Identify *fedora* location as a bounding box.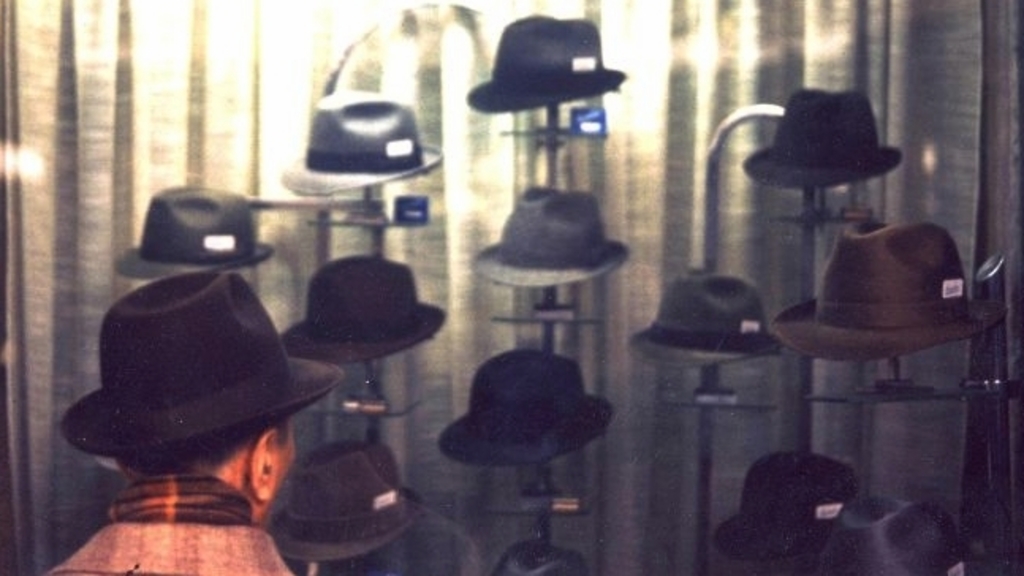
rect(437, 353, 614, 462).
